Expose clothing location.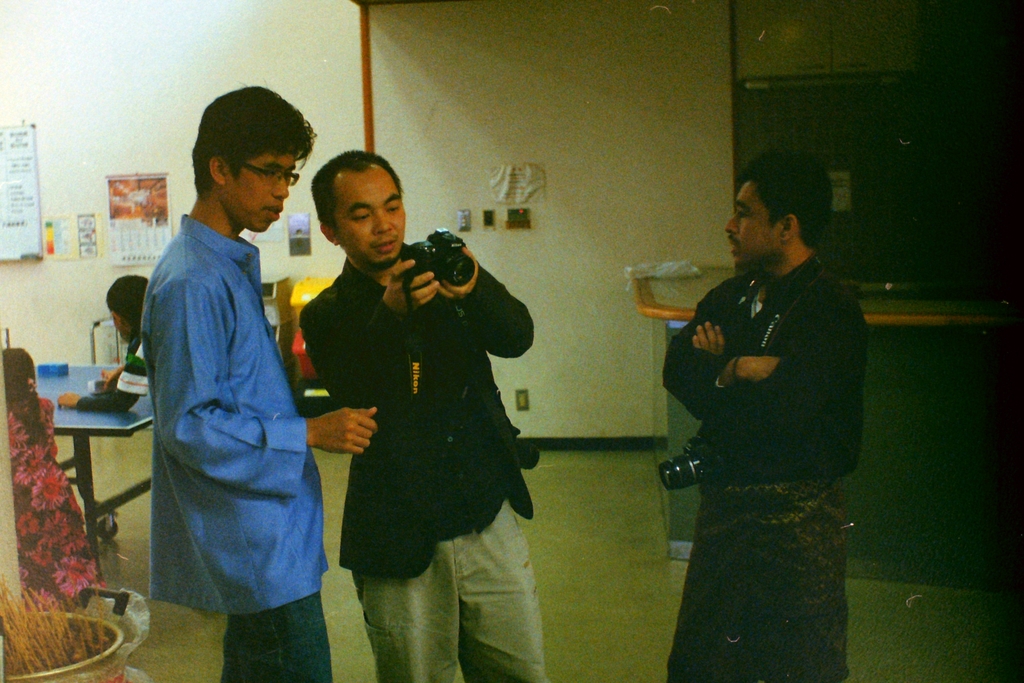
Exposed at [658, 199, 876, 657].
